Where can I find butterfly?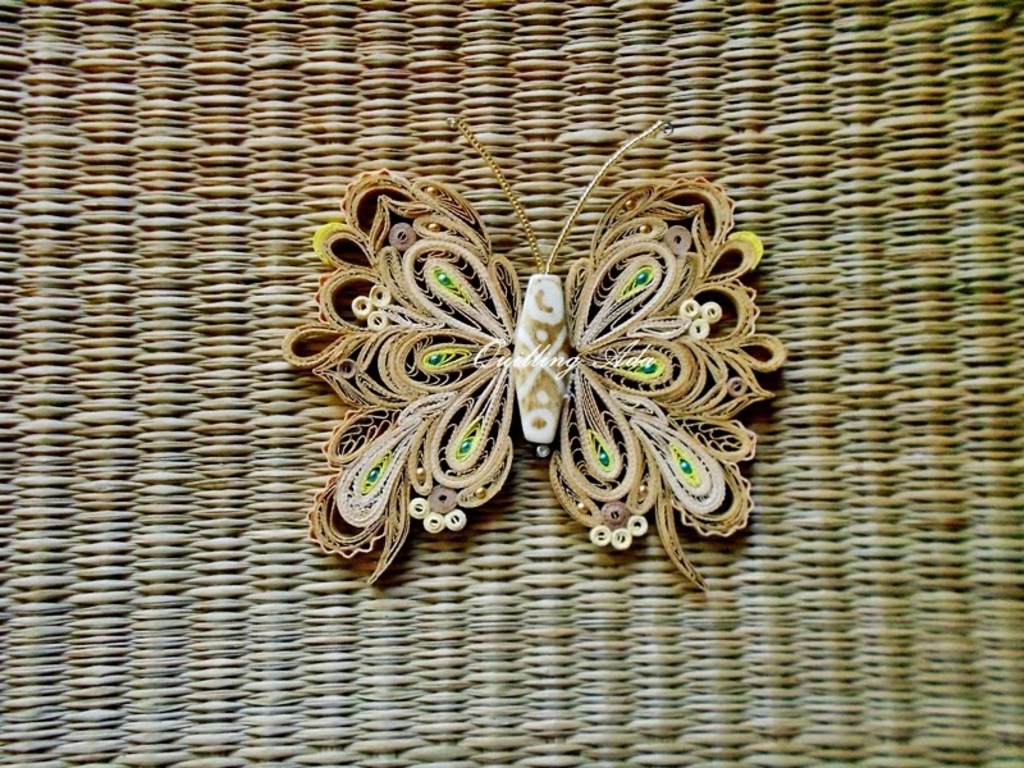
You can find it at box=[280, 118, 788, 593].
